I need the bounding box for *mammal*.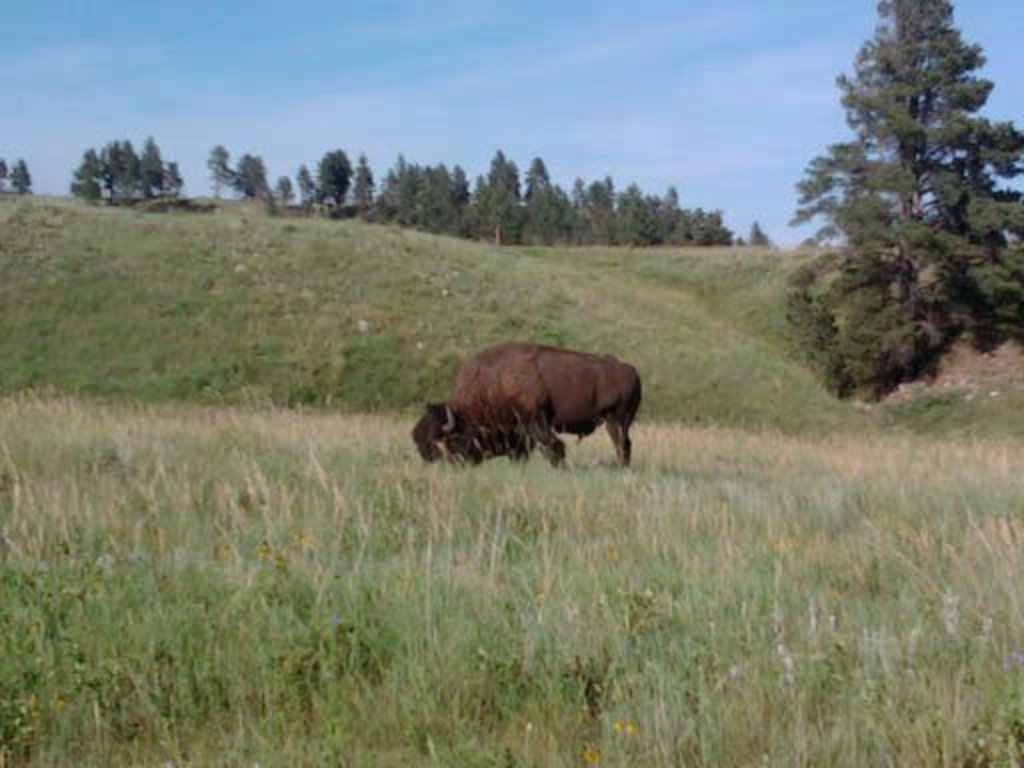
Here it is: pyautogui.locateOnScreen(410, 338, 668, 484).
